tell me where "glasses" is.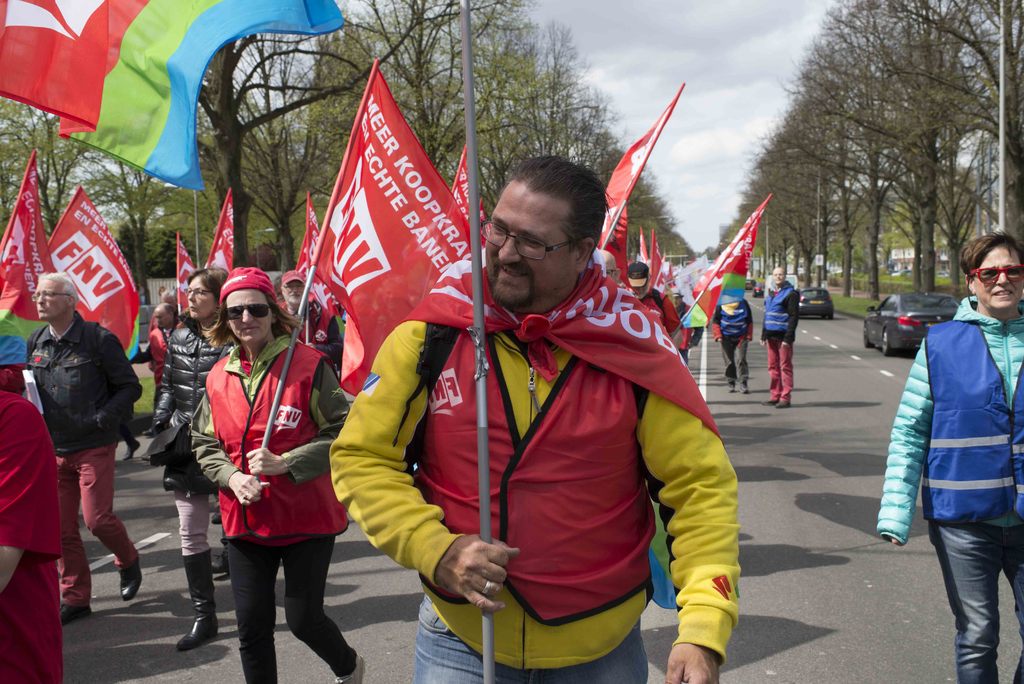
"glasses" is at crop(29, 289, 70, 303).
